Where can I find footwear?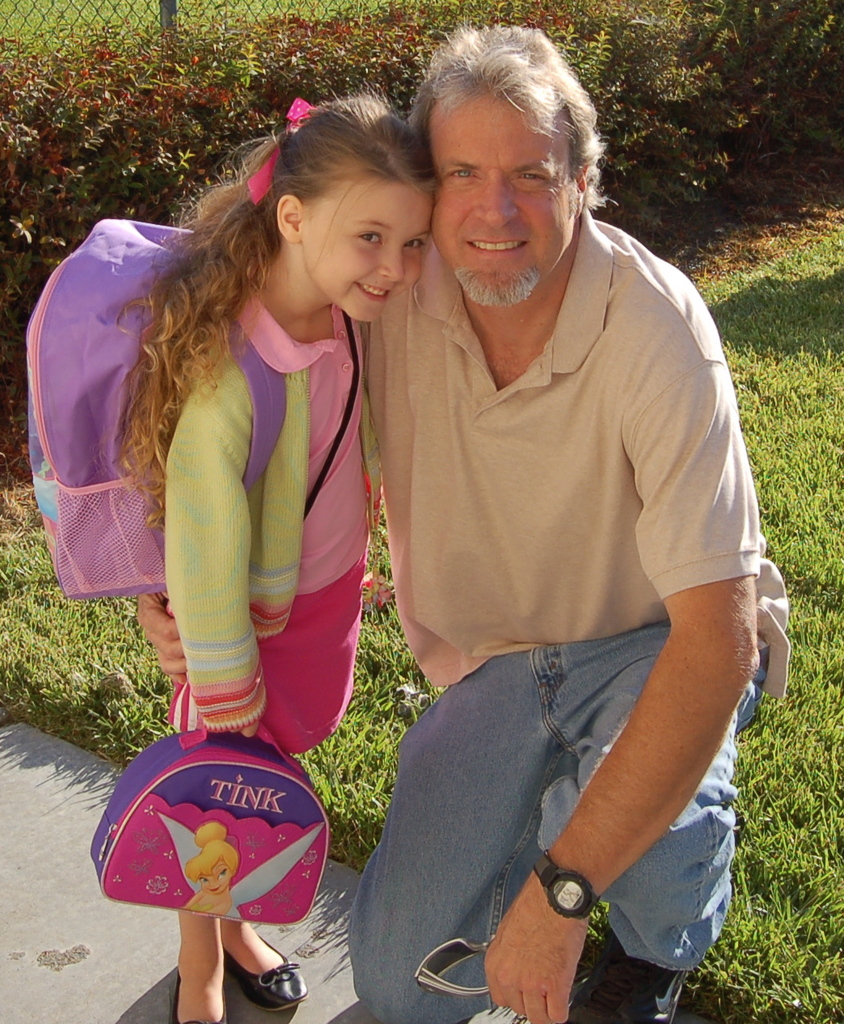
You can find it at <box>168,964,230,1023</box>.
